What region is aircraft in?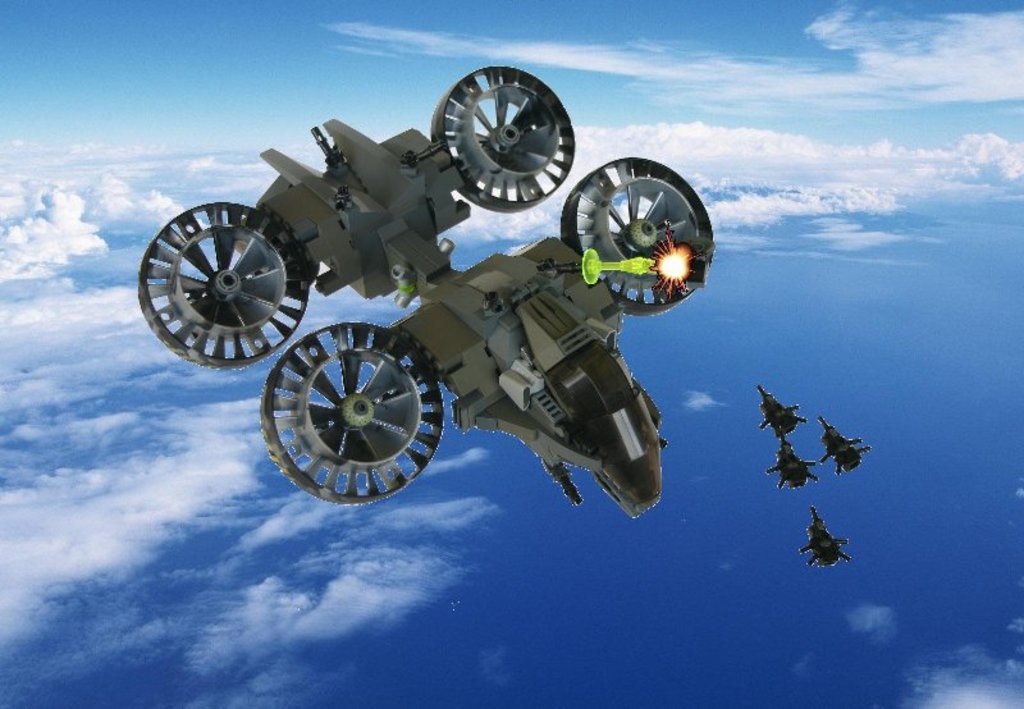
{"left": 799, "top": 509, "right": 851, "bottom": 567}.
